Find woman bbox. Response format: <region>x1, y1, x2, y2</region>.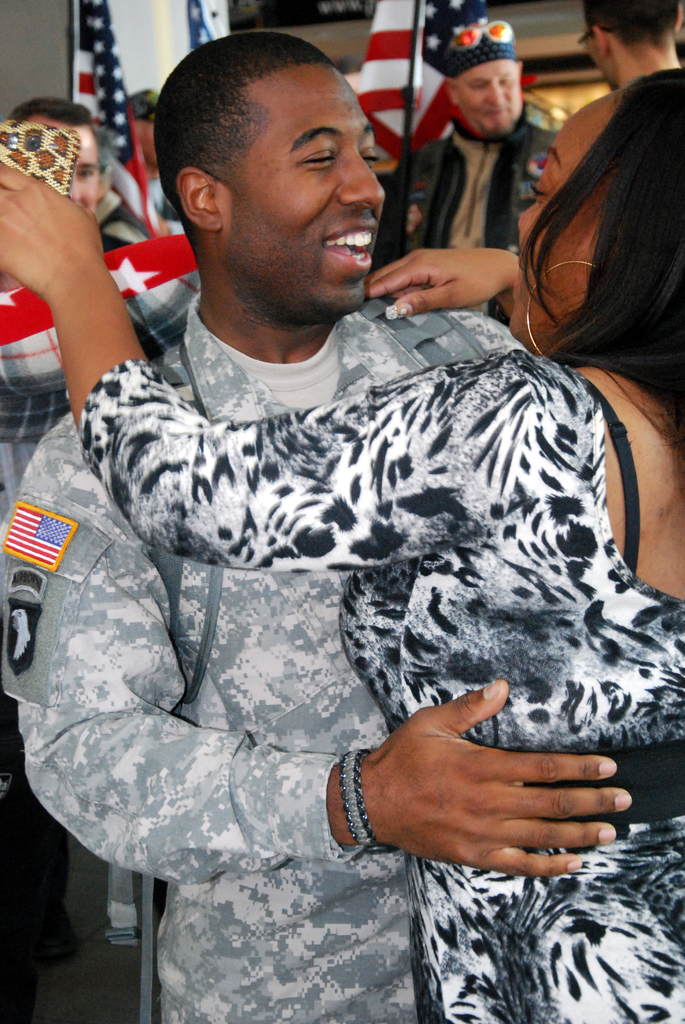
<region>0, 63, 684, 1023</region>.
